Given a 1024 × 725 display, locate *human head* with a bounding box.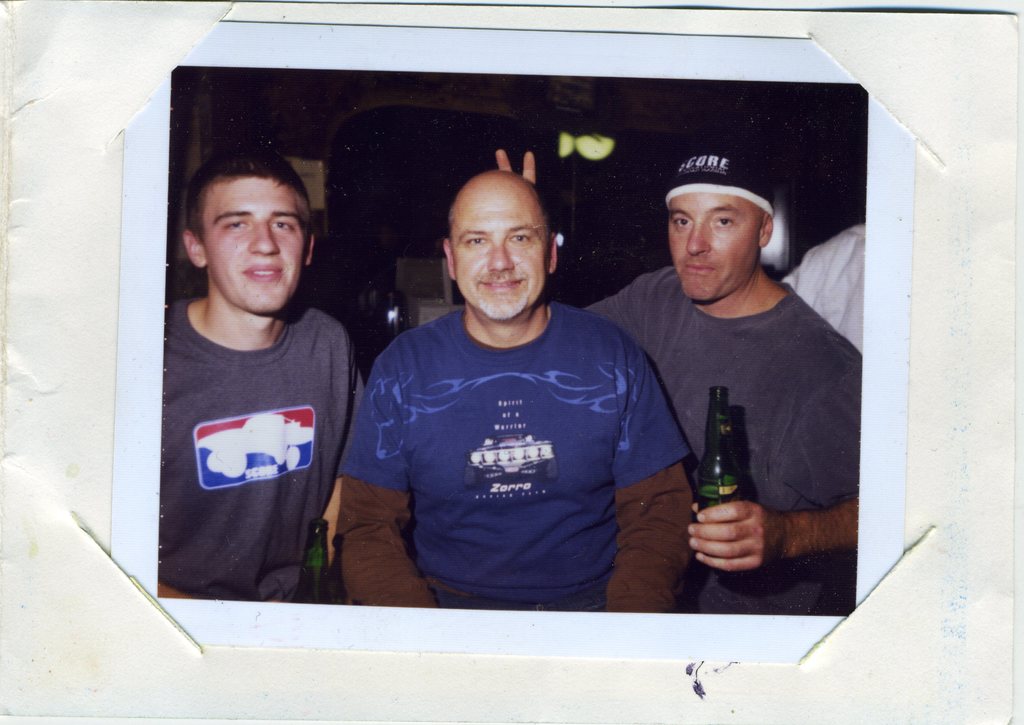
Located: [left=662, top=142, right=775, bottom=306].
